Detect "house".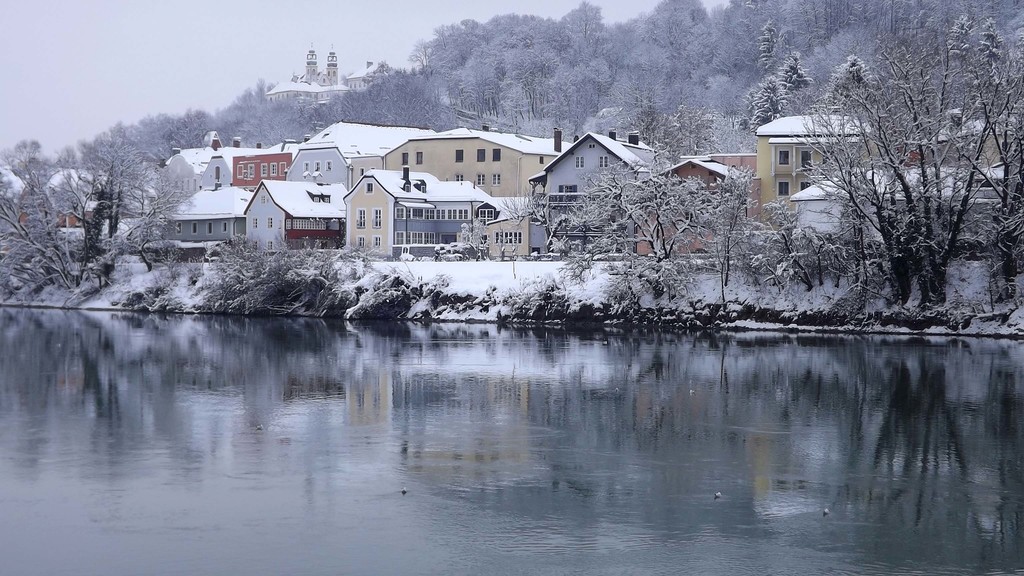
Detected at box(346, 60, 426, 110).
